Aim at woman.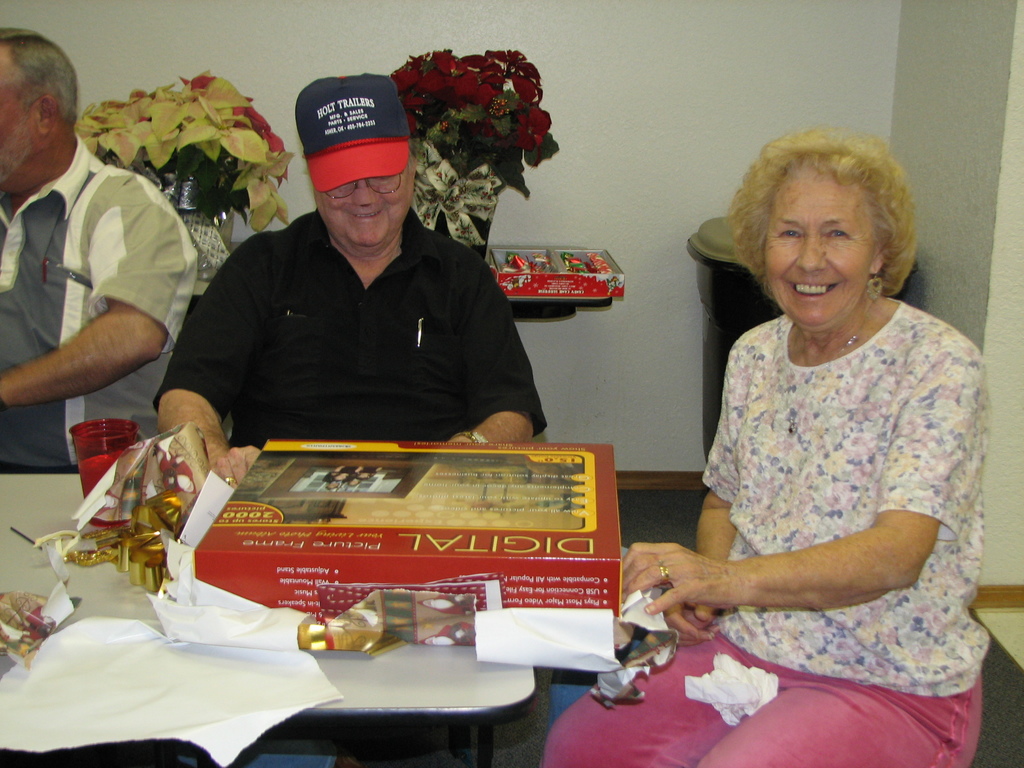
Aimed at [531, 113, 987, 767].
